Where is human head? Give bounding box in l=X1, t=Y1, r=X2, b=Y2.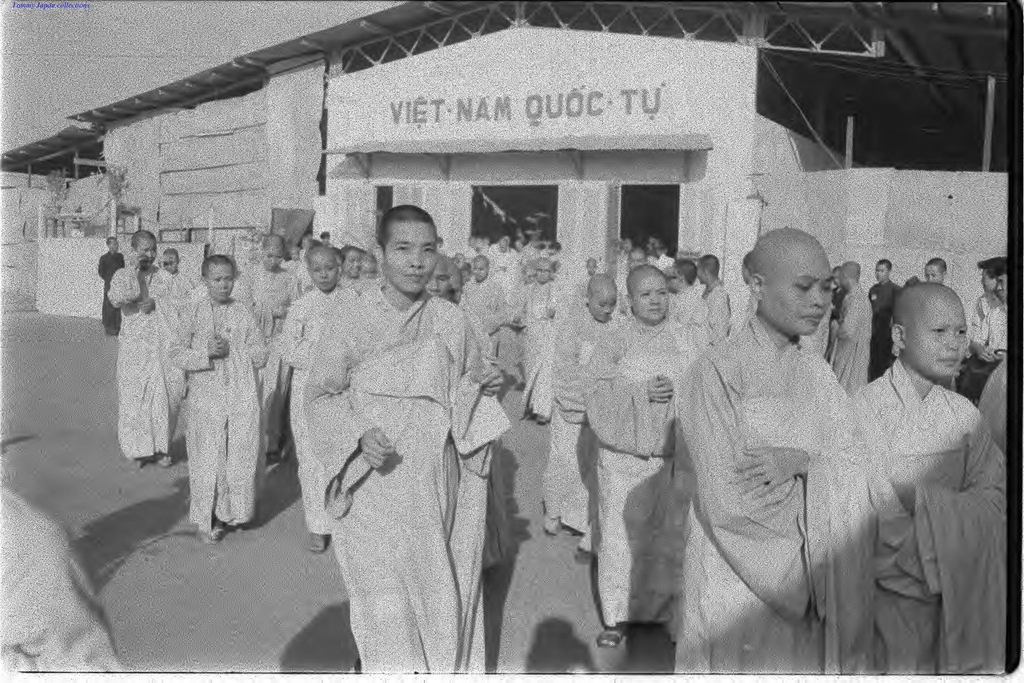
l=104, t=236, r=123, b=256.
